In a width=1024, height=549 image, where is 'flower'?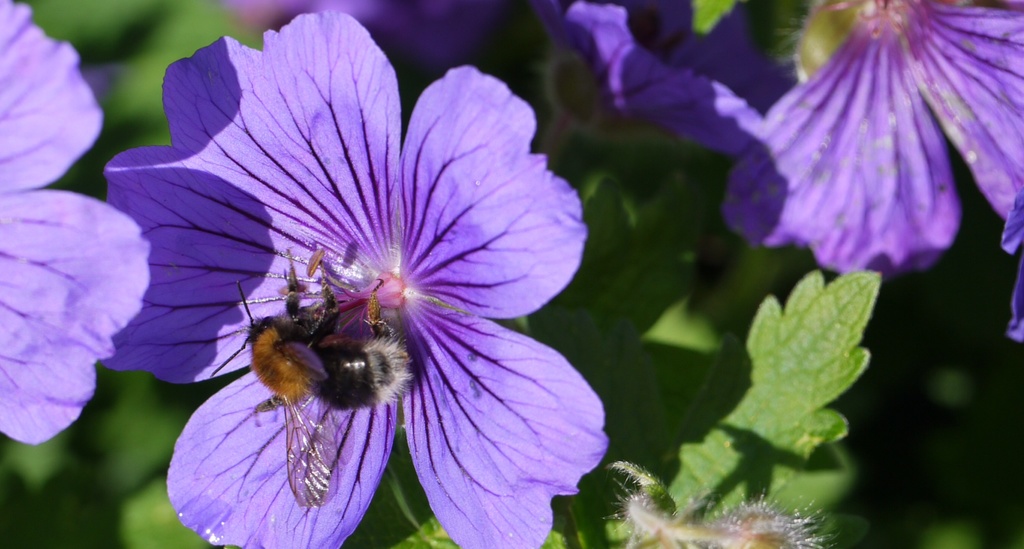
rect(541, 0, 1023, 320).
